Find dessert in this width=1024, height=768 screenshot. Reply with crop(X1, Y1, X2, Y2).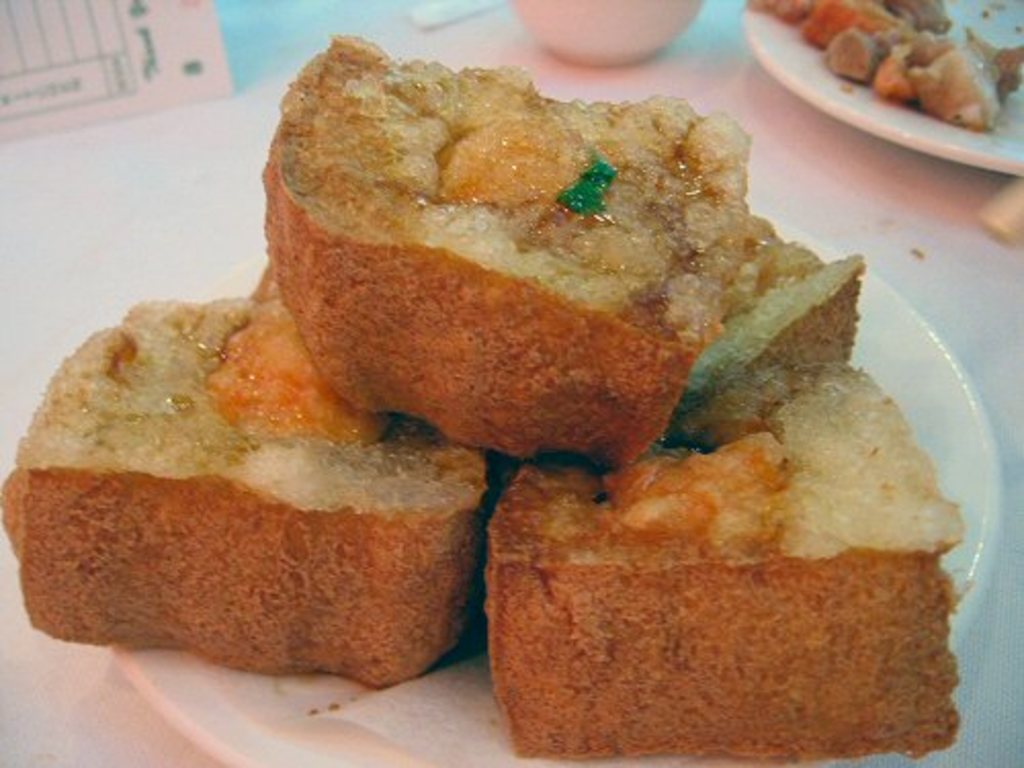
crop(750, 0, 1022, 127).
